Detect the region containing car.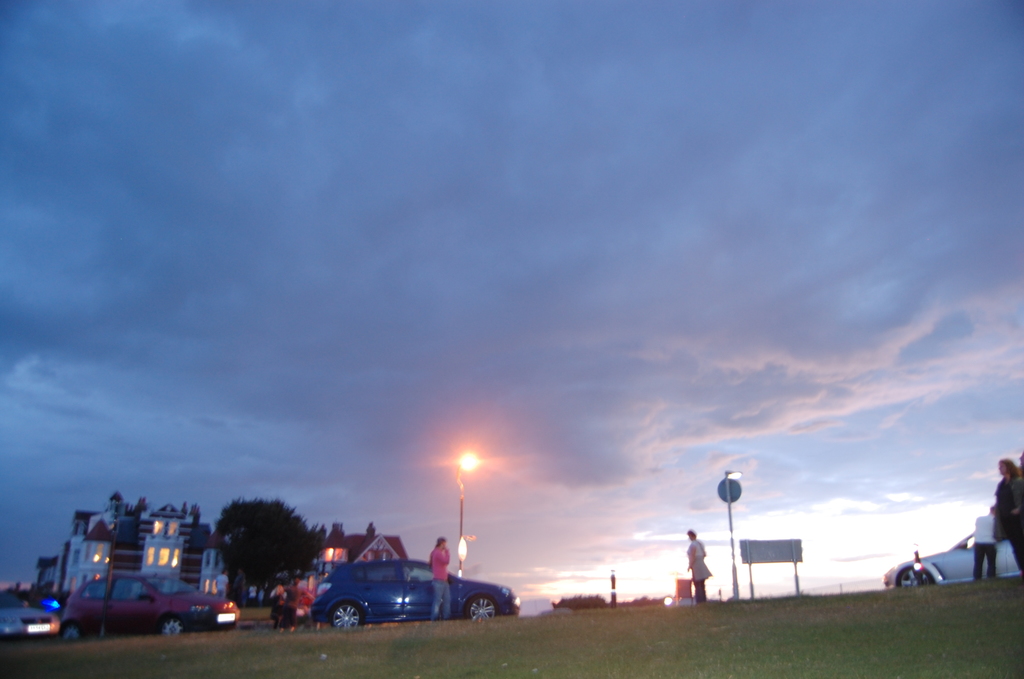
[left=876, top=536, right=1022, bottom=589].
